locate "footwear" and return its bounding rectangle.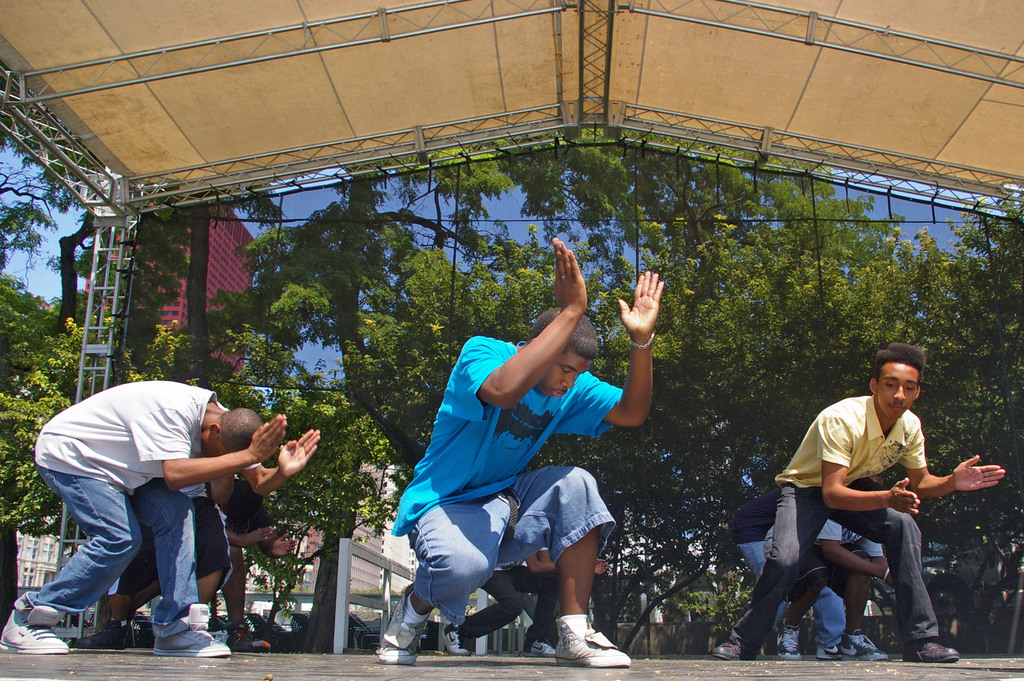
(378, 578, 433, 664).
